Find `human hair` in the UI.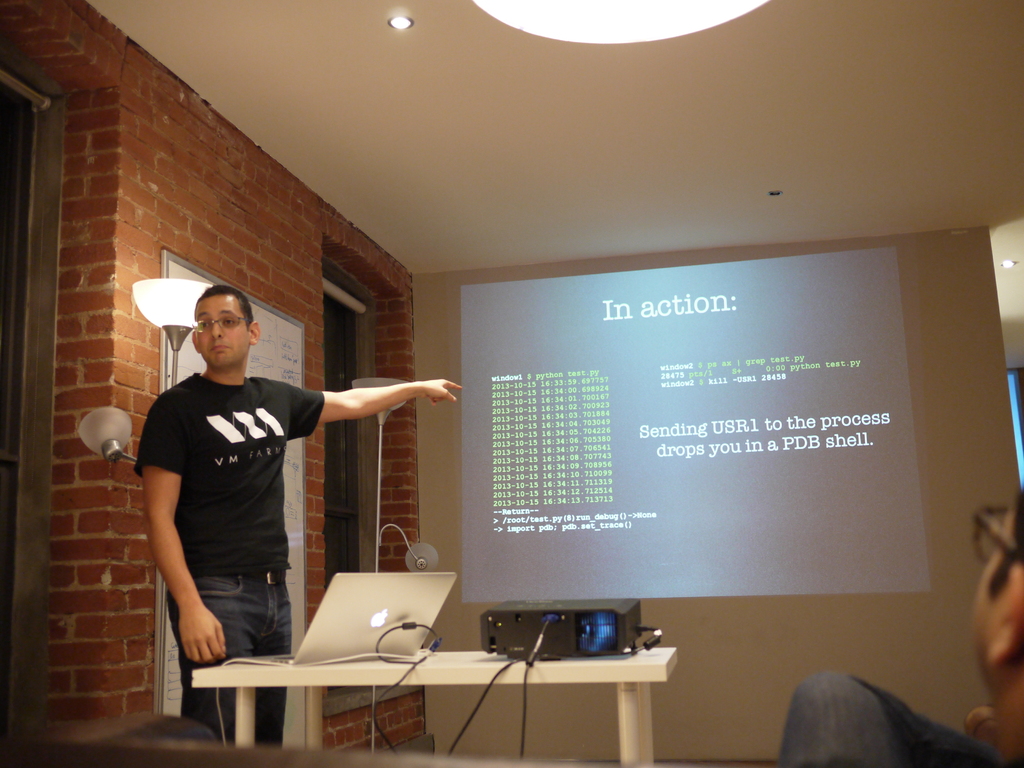
UI element at 191,285,255,324.
